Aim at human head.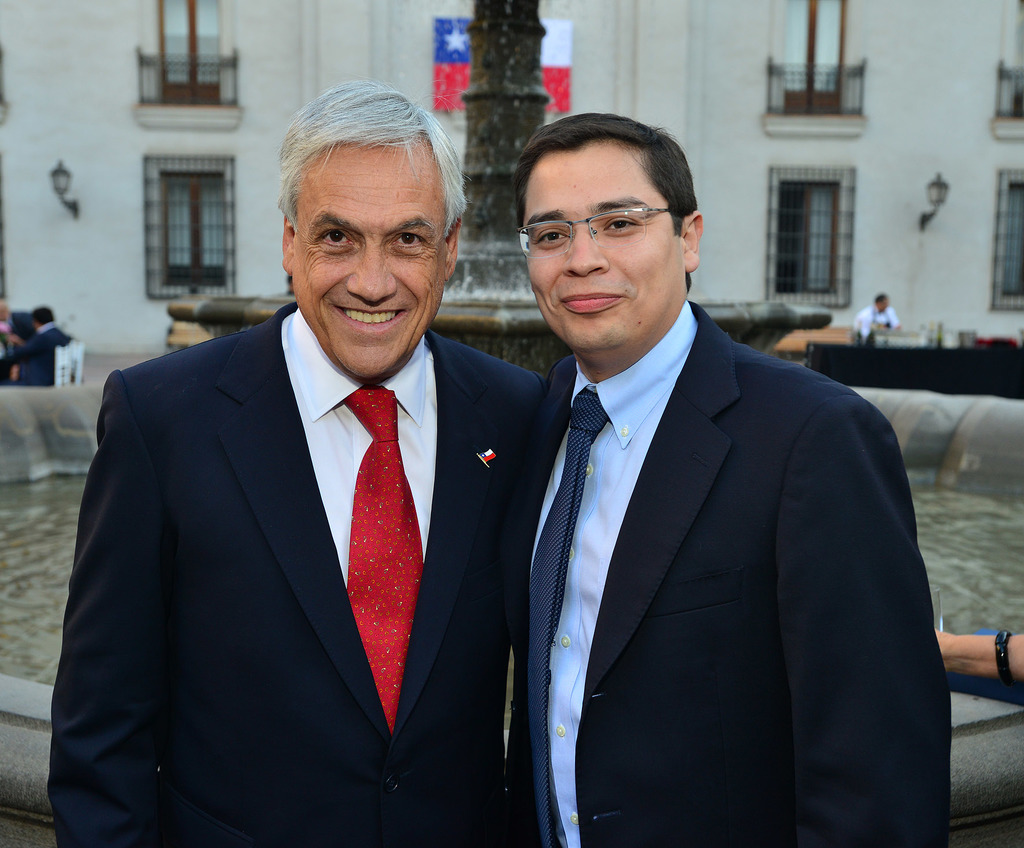
Aimed at pyautogui.locateOnScreen(516, 106, 707, 357).
